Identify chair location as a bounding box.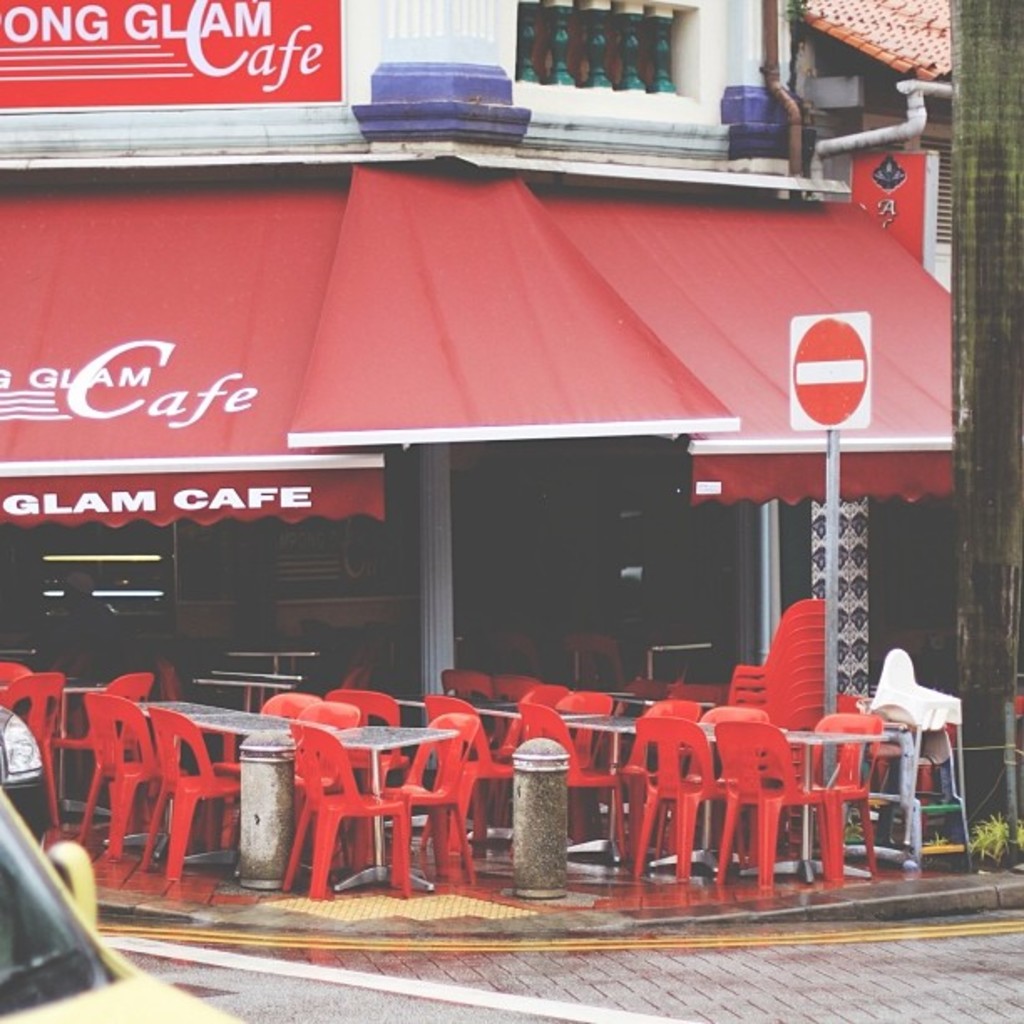
(left=520, top=699, right=629, bottom=872).
